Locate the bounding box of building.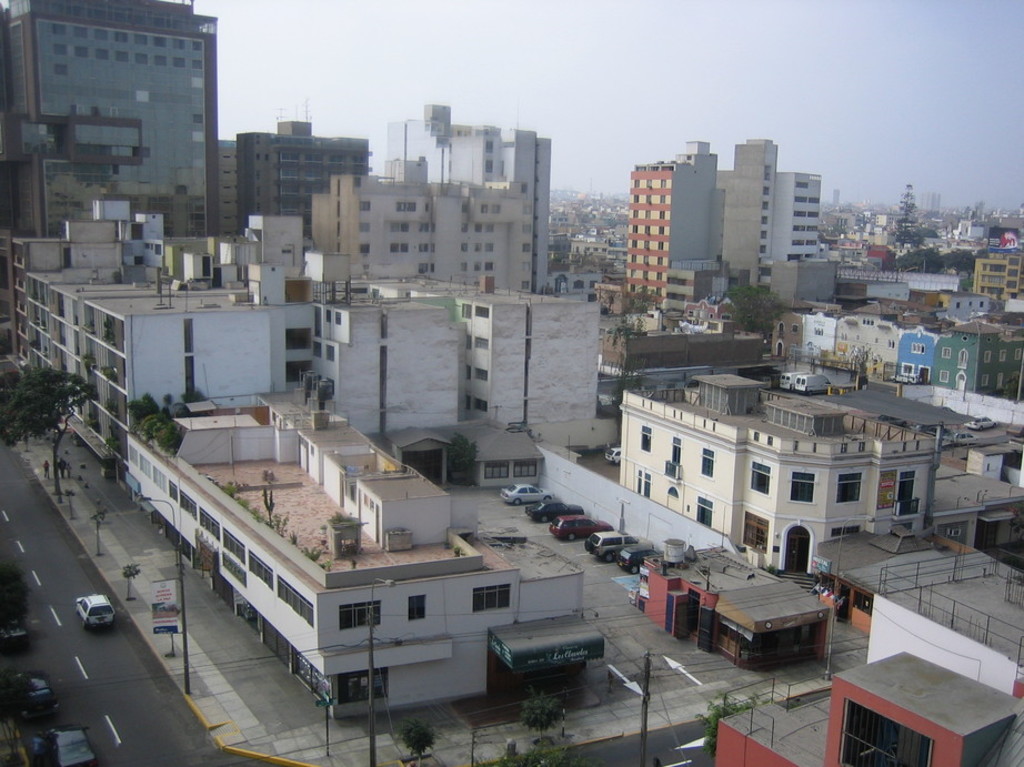
Bounding box: box=[215, 134, 242, 249].
